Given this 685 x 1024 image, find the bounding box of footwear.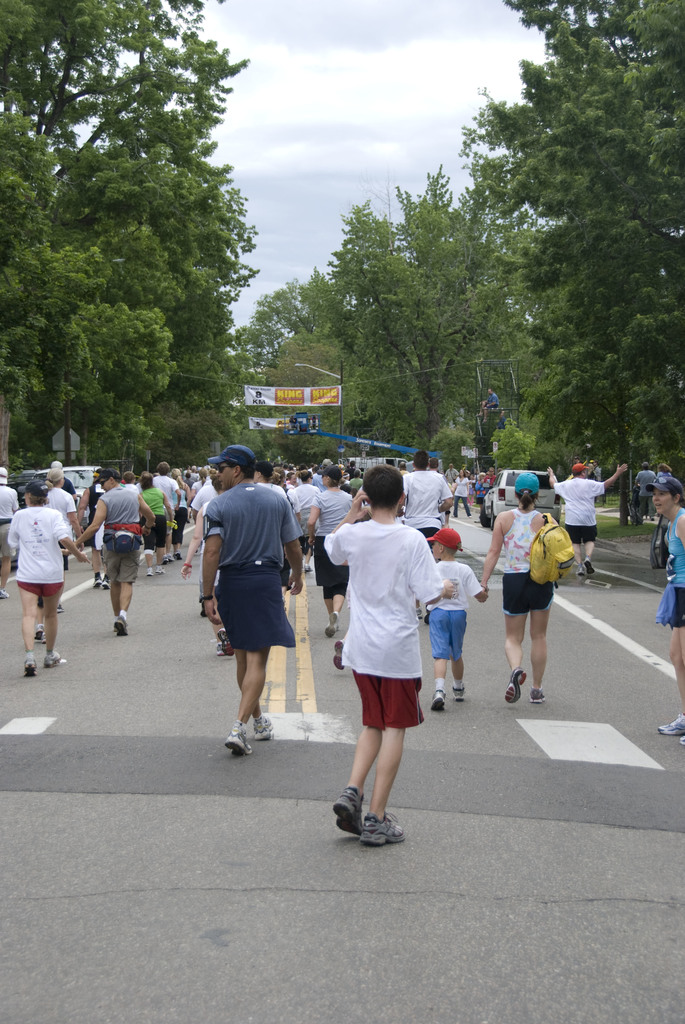
(216,629,233,657).
